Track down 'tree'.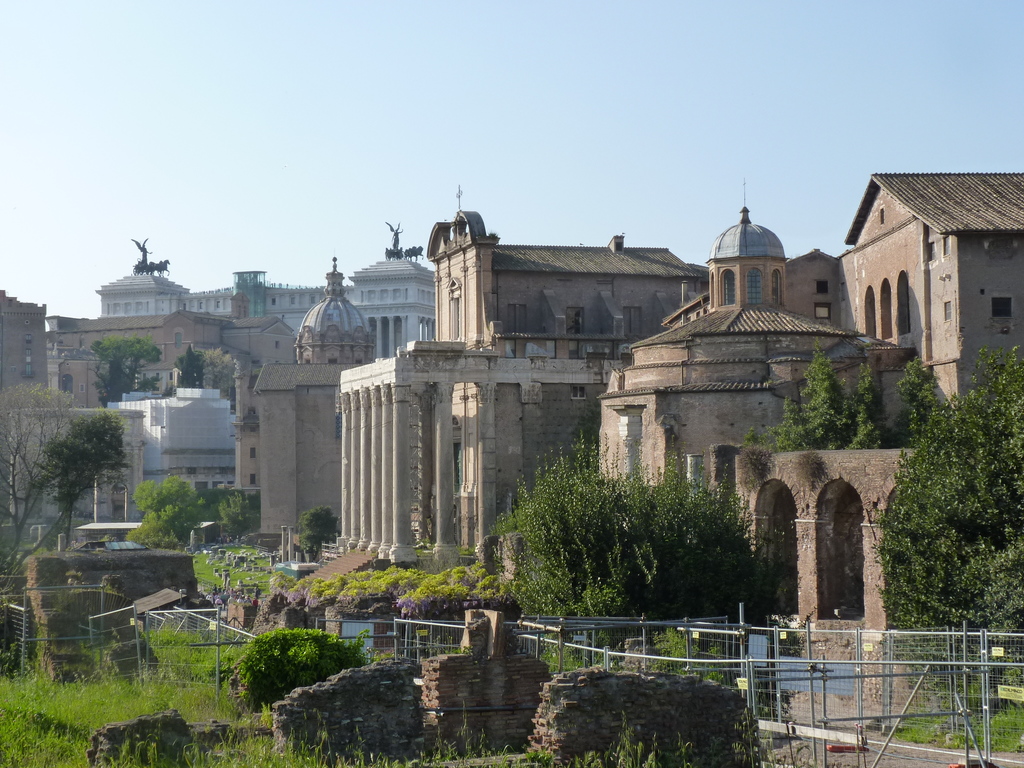
Tracked to (84, 331, 161, 404).
